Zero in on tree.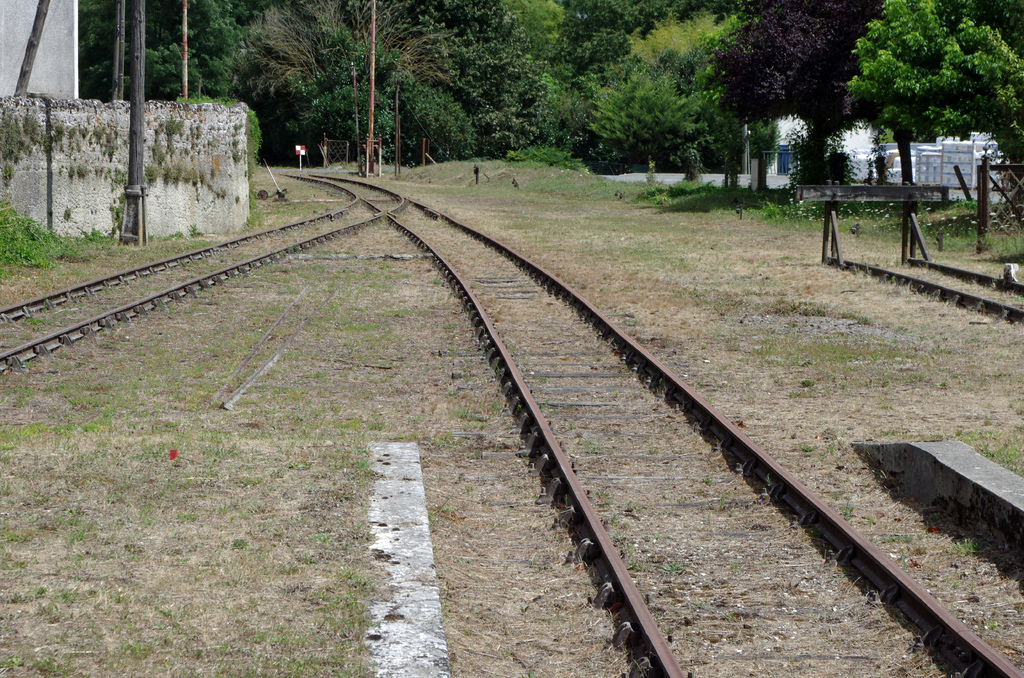
Zeroed in: bbox=[137, 0, 247, 112].
